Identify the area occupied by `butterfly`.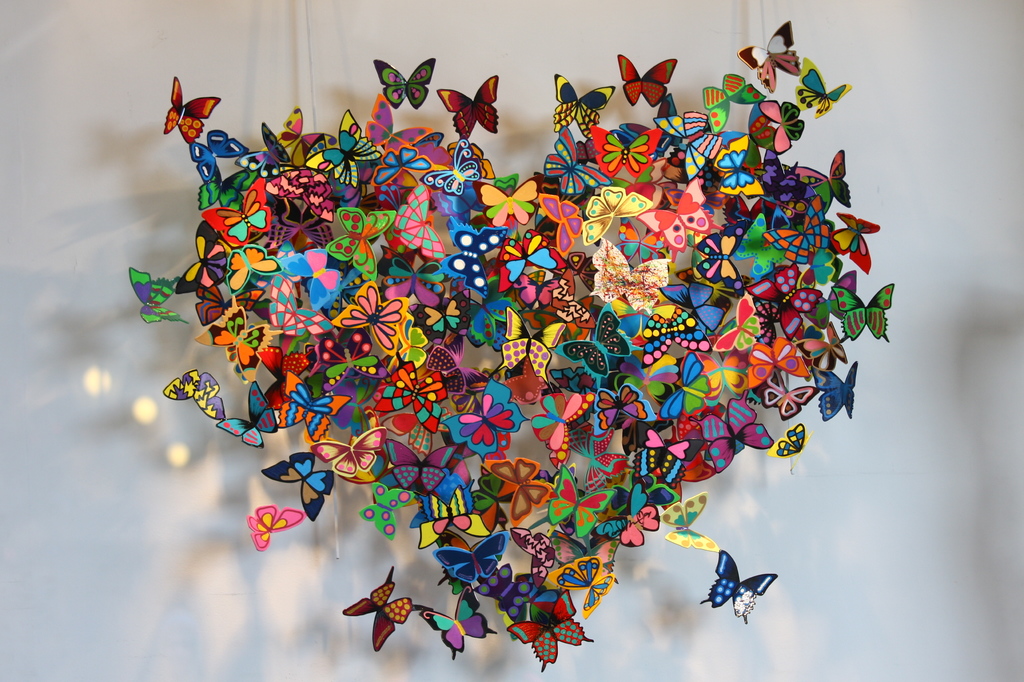
Area: l=760, t=369, r=814, b=420.
